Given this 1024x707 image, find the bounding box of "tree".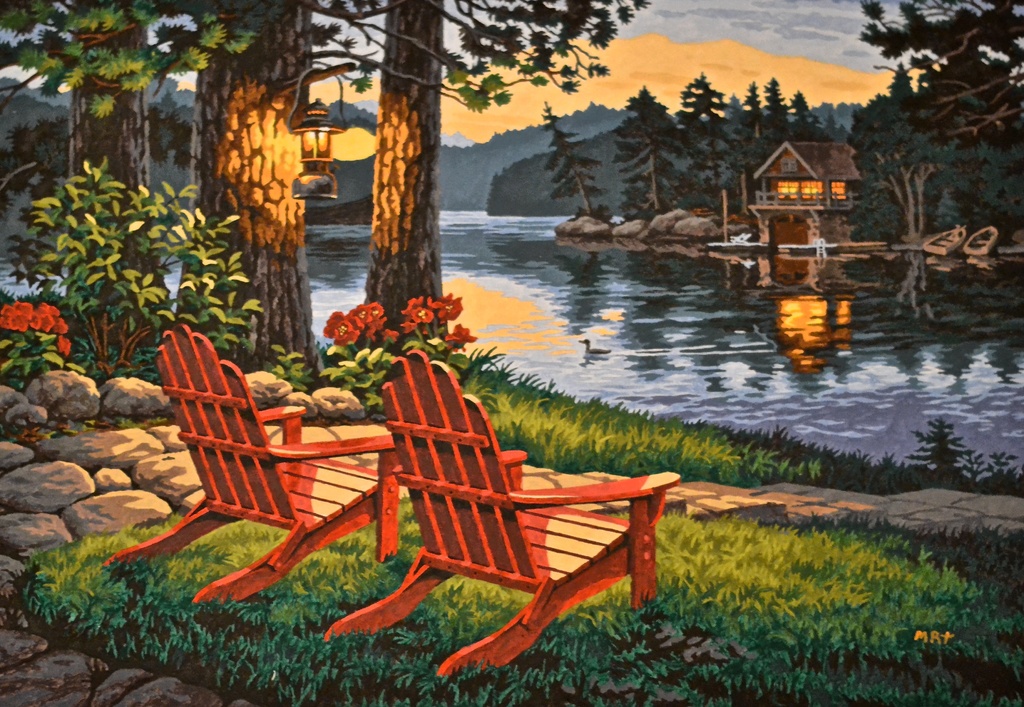
764:75:792:138.
